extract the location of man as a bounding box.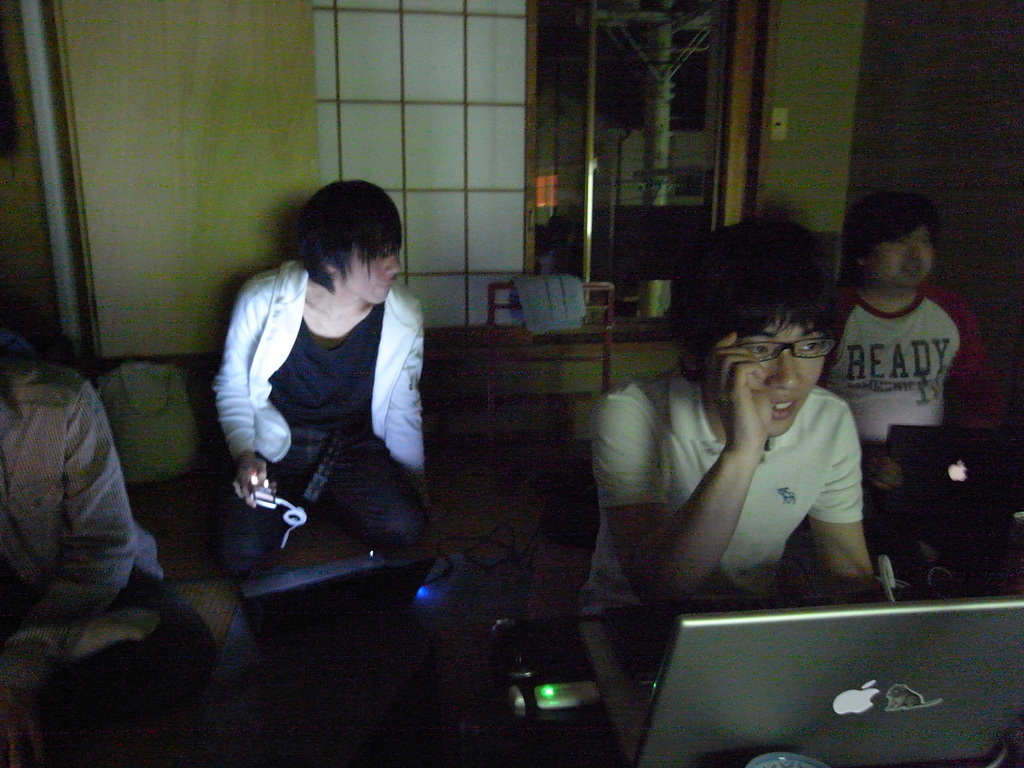
223/168/443/572.
